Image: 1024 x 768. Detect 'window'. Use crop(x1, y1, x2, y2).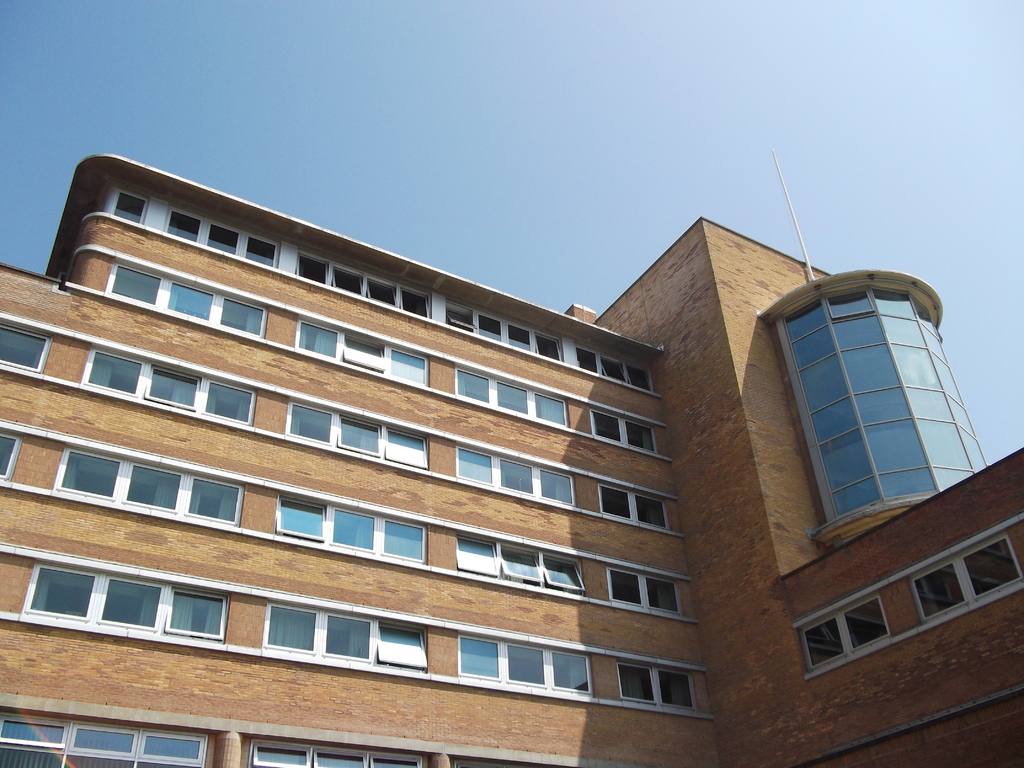
crop(162, 208, 281, 268).
